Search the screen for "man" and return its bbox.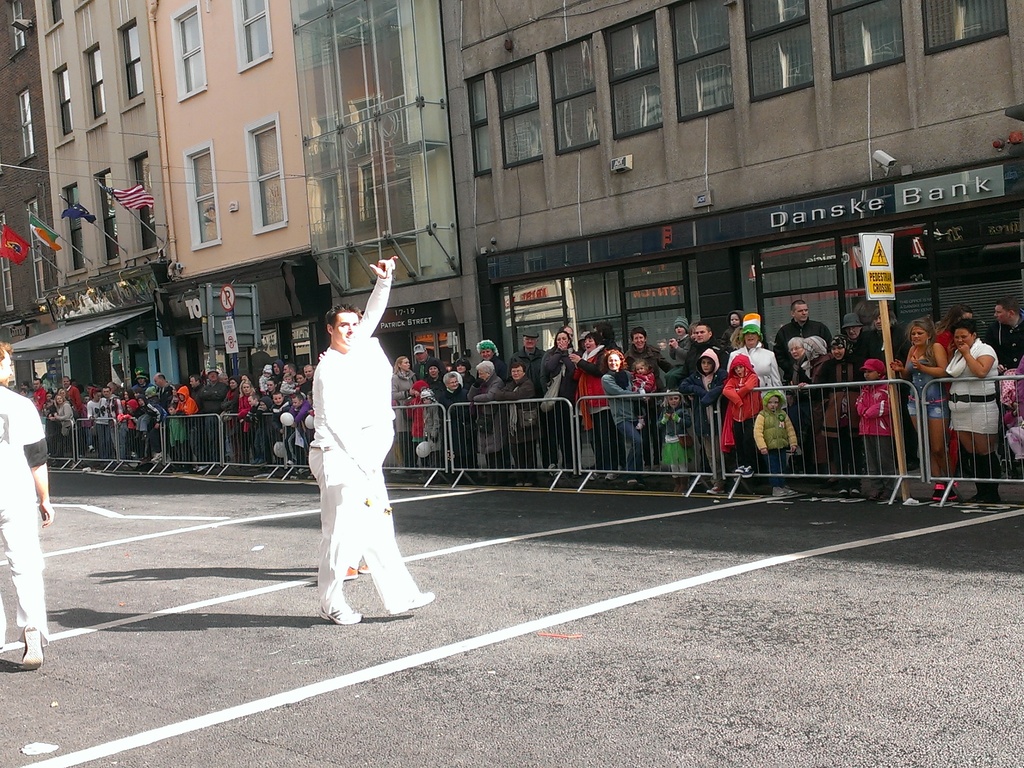
Found: detection(411, 346, 442, 381).
